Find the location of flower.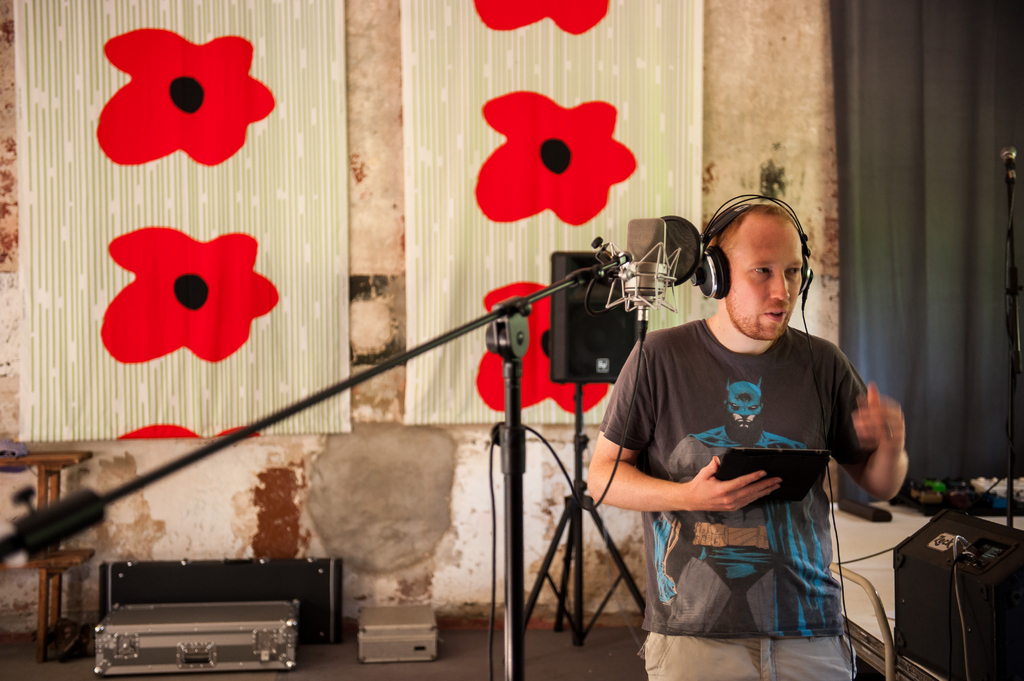
Location: detection(92, 22, 276, 172).
